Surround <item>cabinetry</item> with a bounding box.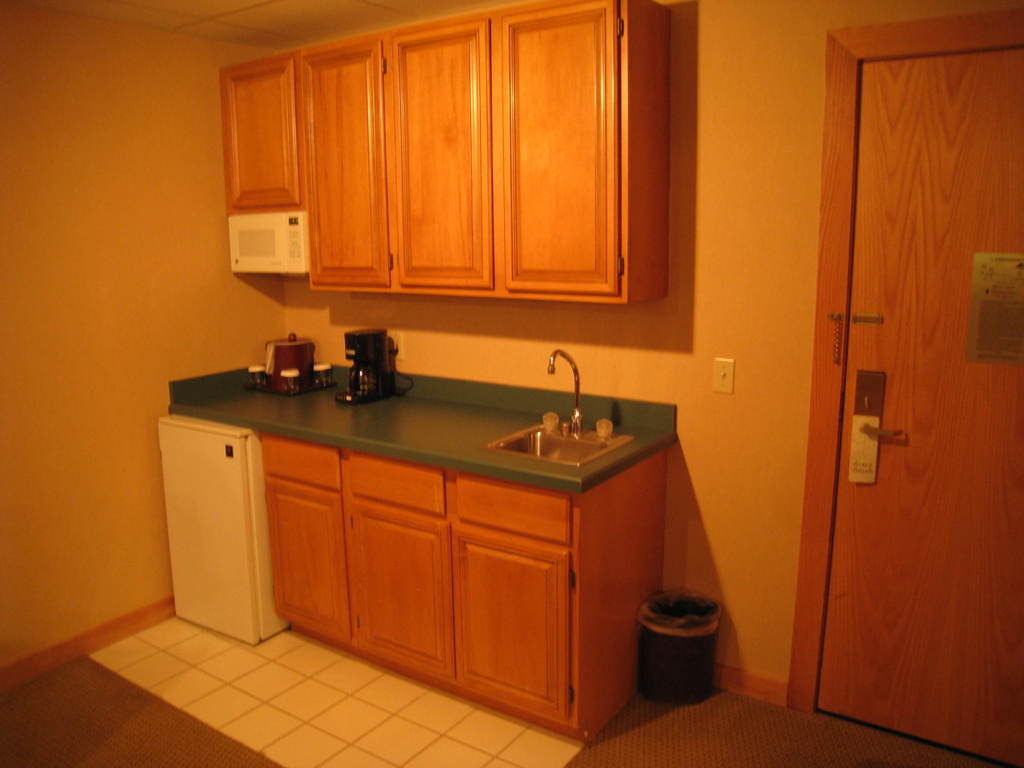
212, 45, 308, 280.
